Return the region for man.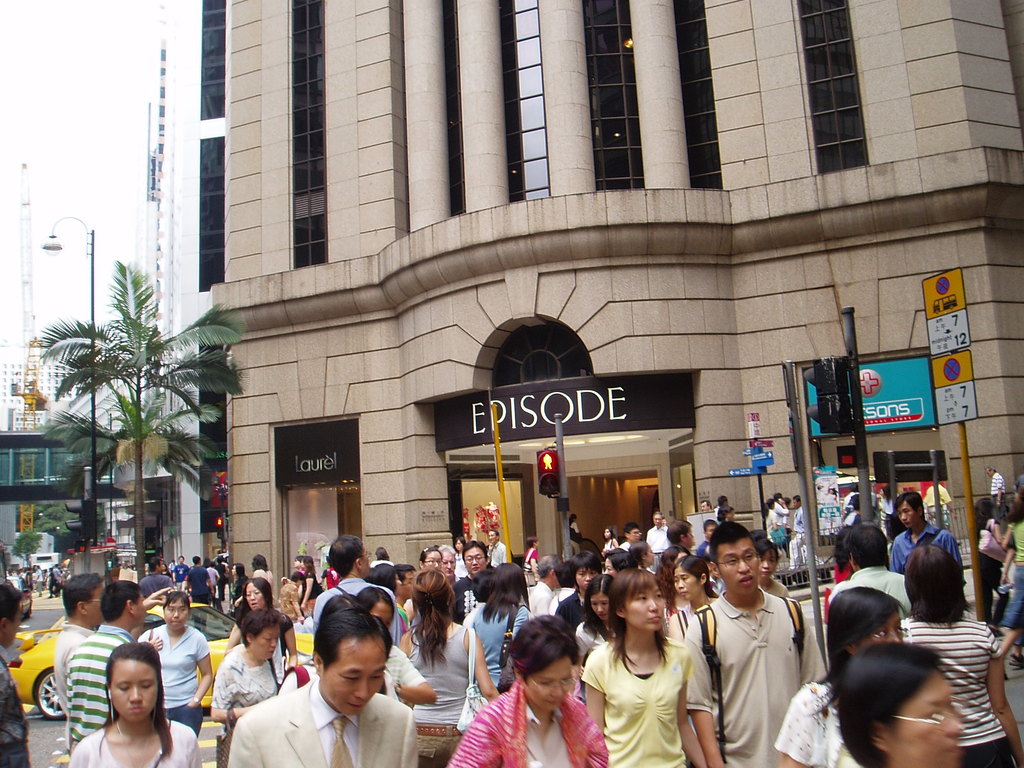
bbox(172, 555, 188, 593).
